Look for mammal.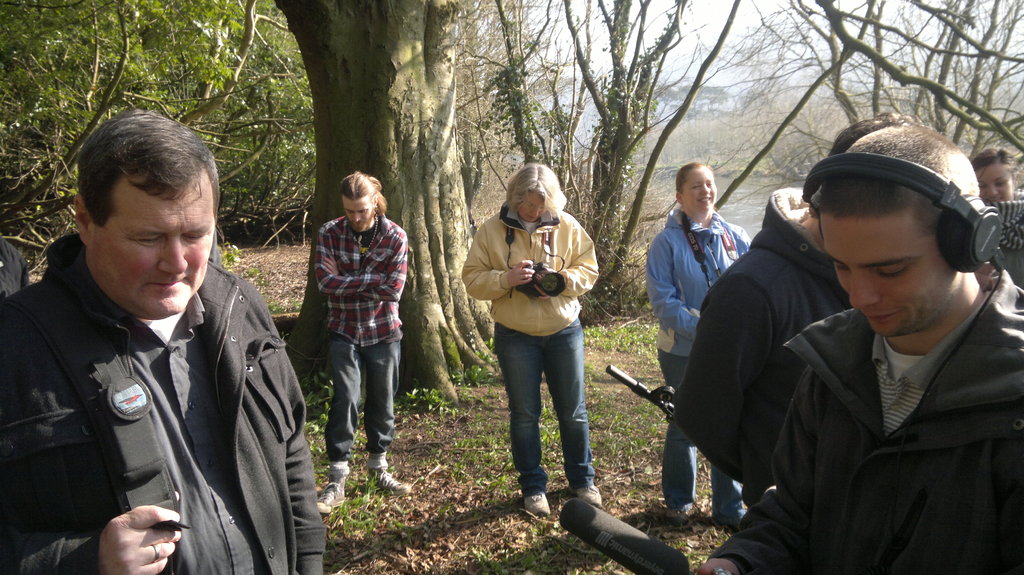
Found: <box>0,236,29,303</box>.
